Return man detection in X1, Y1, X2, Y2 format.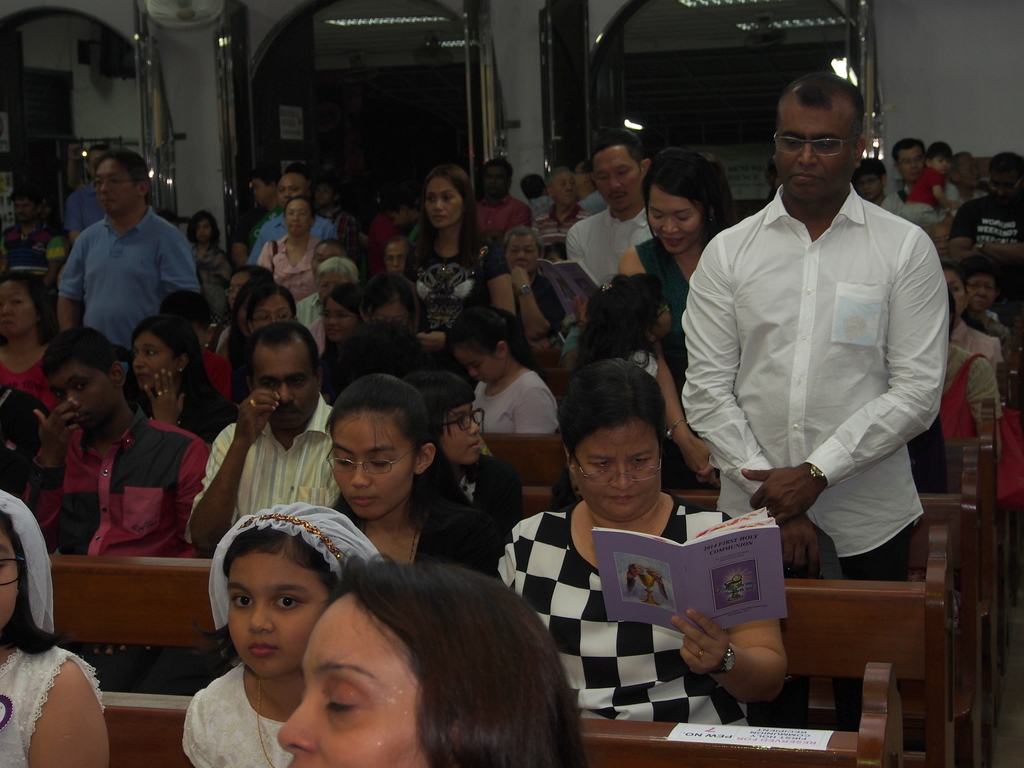
186, 324, 333, 543.
